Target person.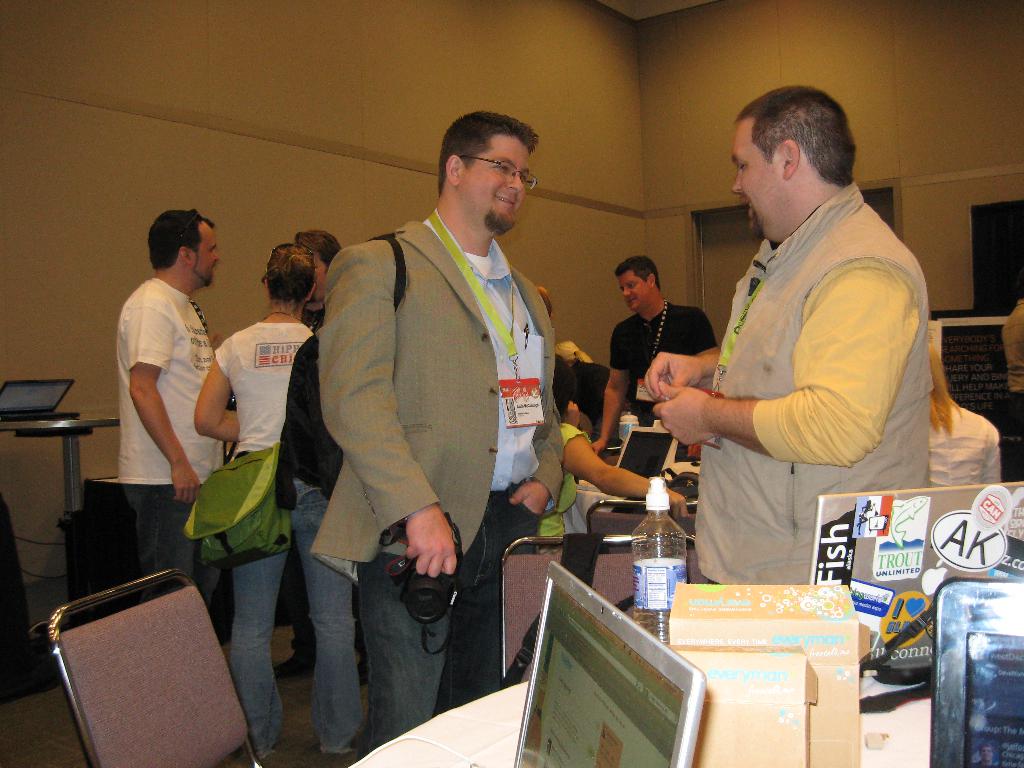
Target region: bbox(275, 225, 351, 553).
